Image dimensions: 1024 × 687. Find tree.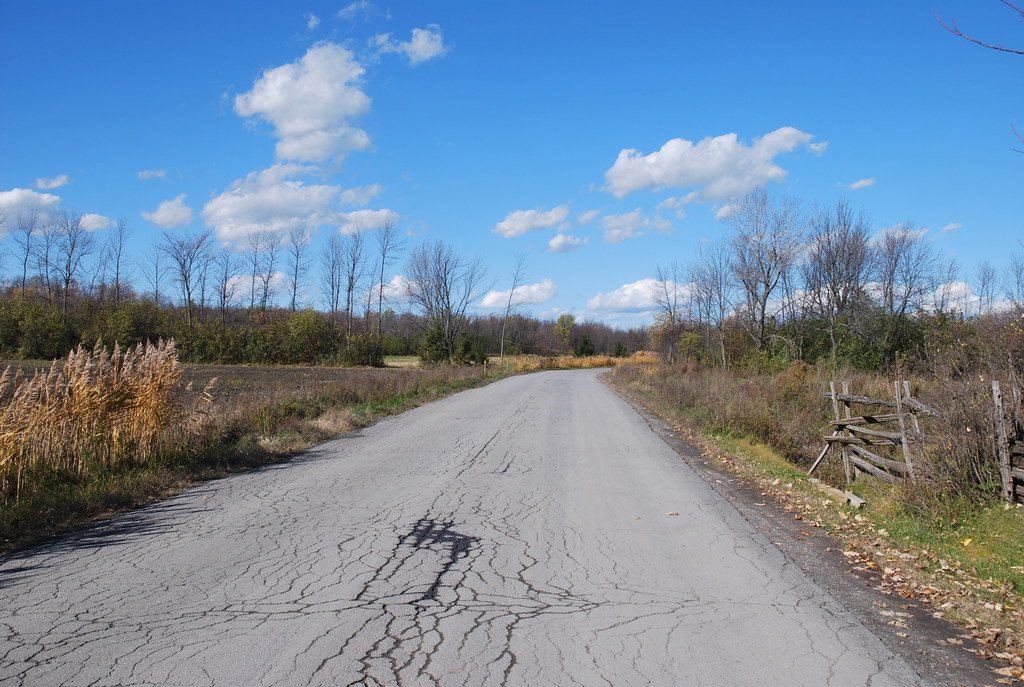
locate(388, 224, 489, 358).
